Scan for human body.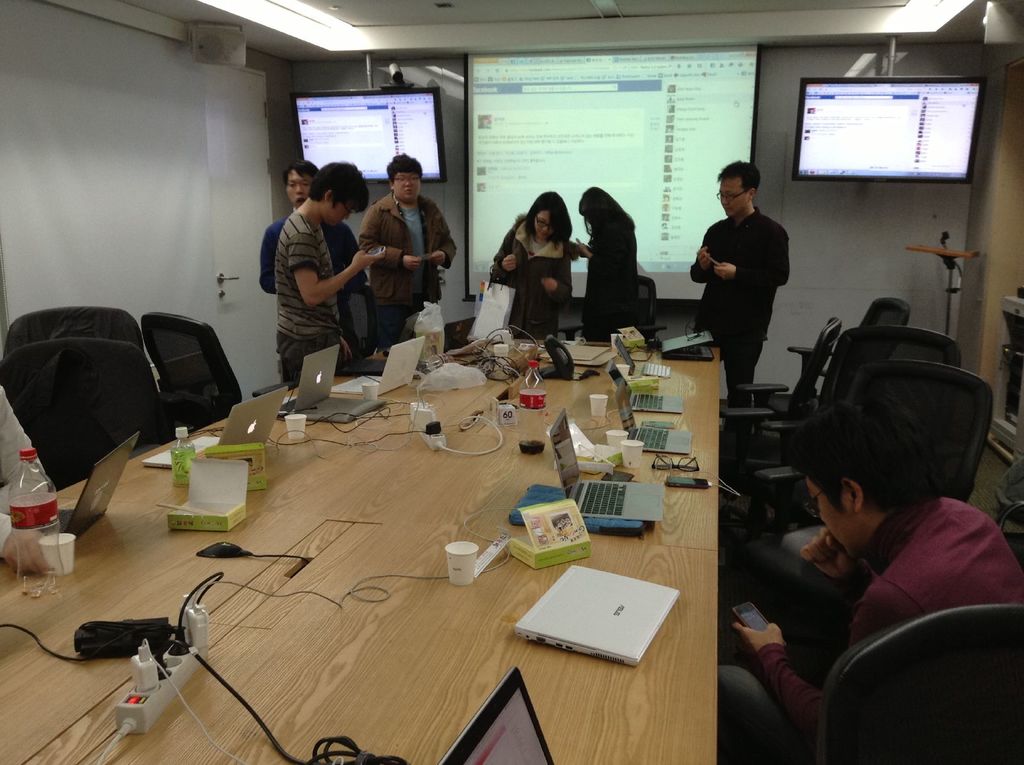
Scan result: crop(367, 160, 449, 327).
